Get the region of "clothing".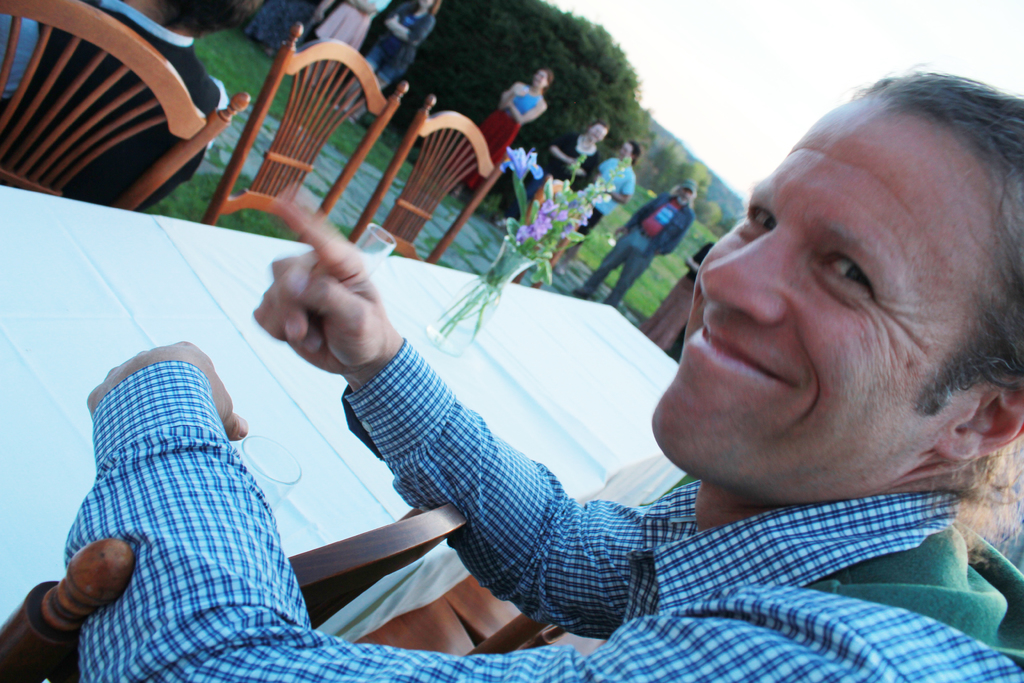
[left=445, top=82, right=541, bottom=187].
